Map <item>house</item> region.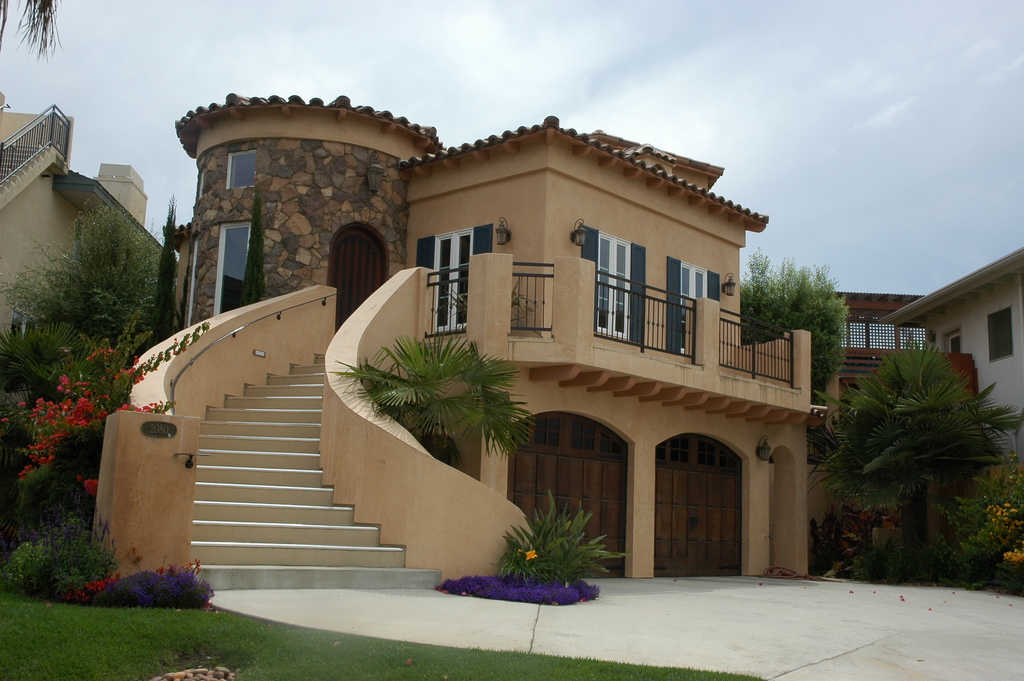
Mapped to {"left": 79, "top": 83, "right": 1023, "bottom": 605}.
